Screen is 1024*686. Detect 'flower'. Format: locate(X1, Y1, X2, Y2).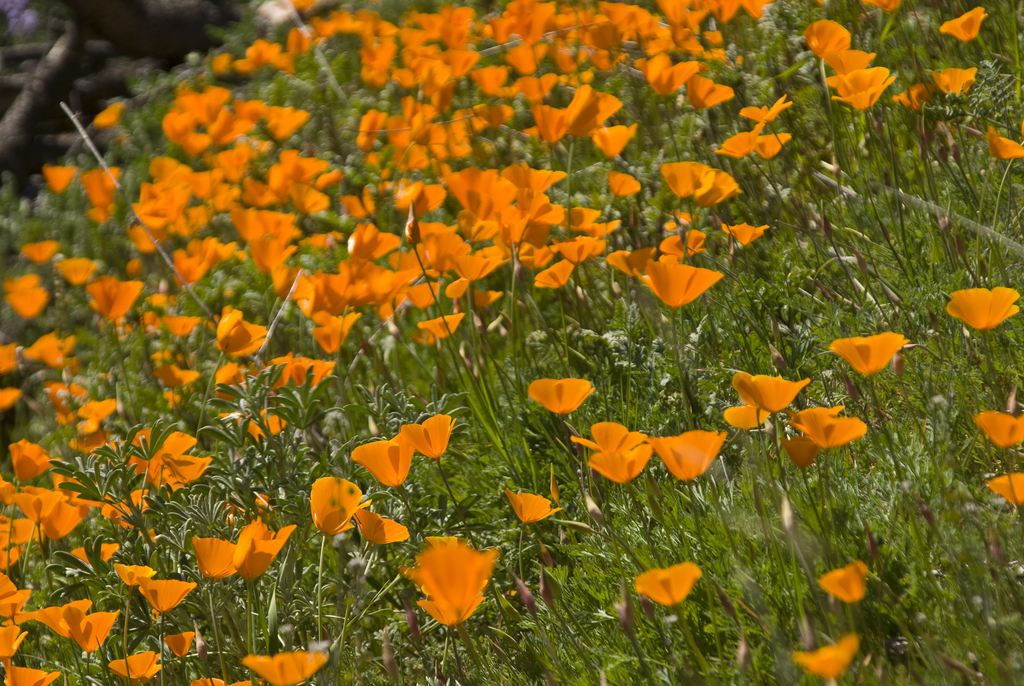
locate(798, 635, 860, 685).
